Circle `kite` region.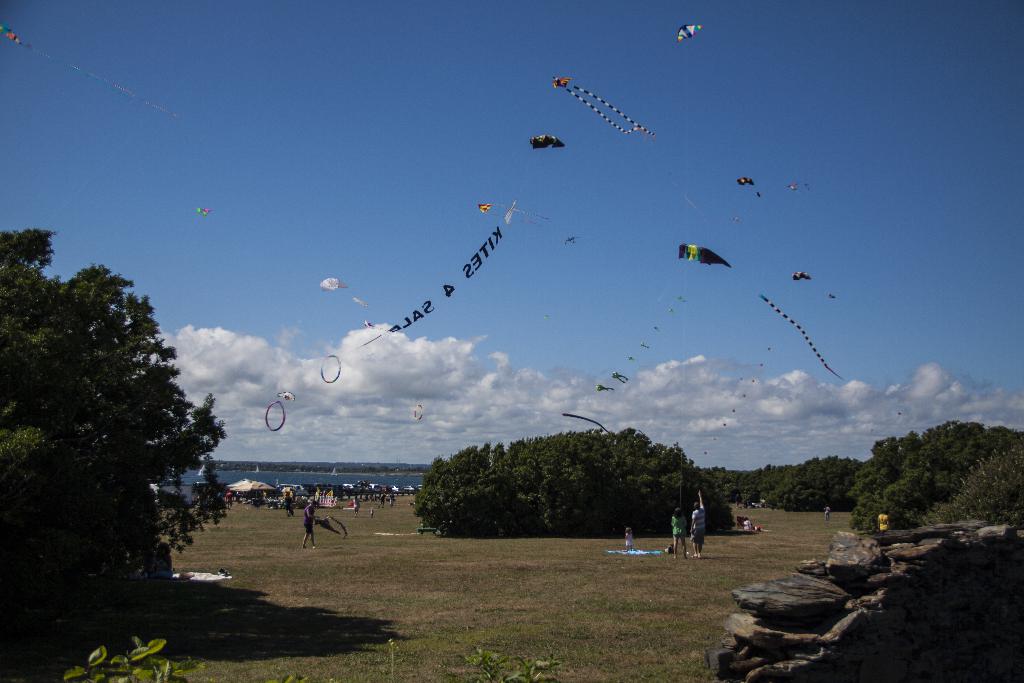
Region: 593, 383, 616, 393.
